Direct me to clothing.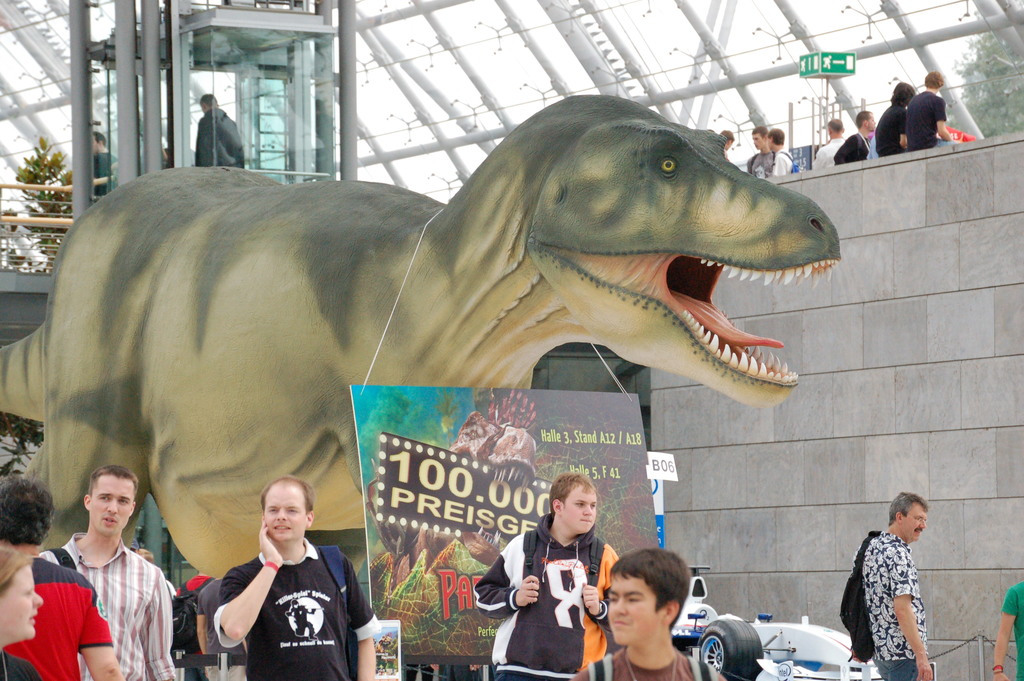
Direction: l=858, t=530, r=932, b=680.
